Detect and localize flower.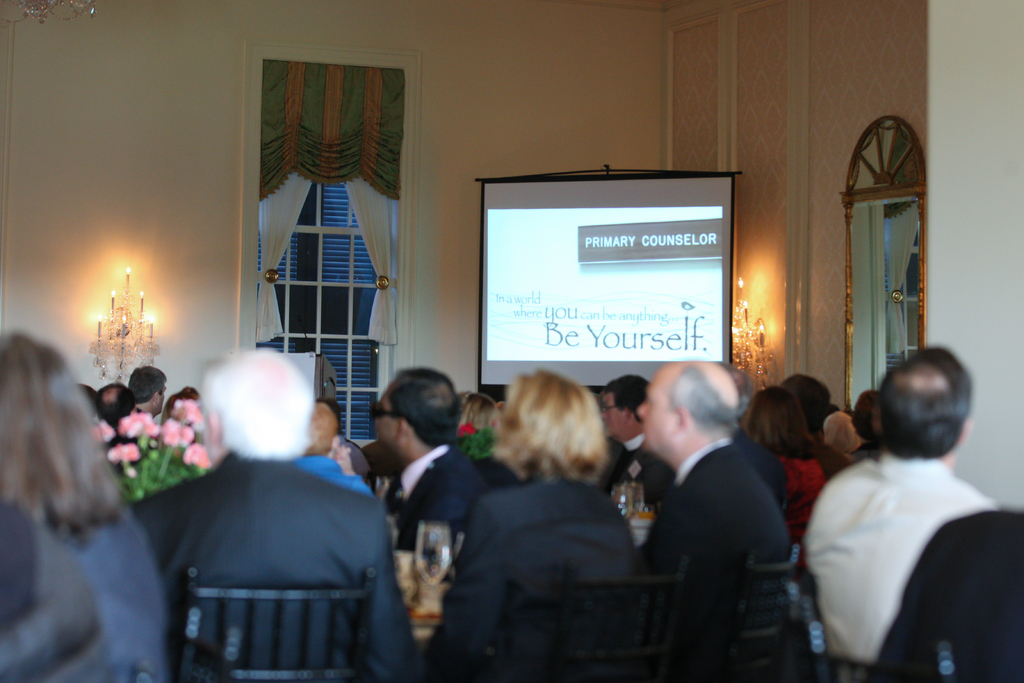
Localized at [left=107, top=445, right=140, bottom=461].
